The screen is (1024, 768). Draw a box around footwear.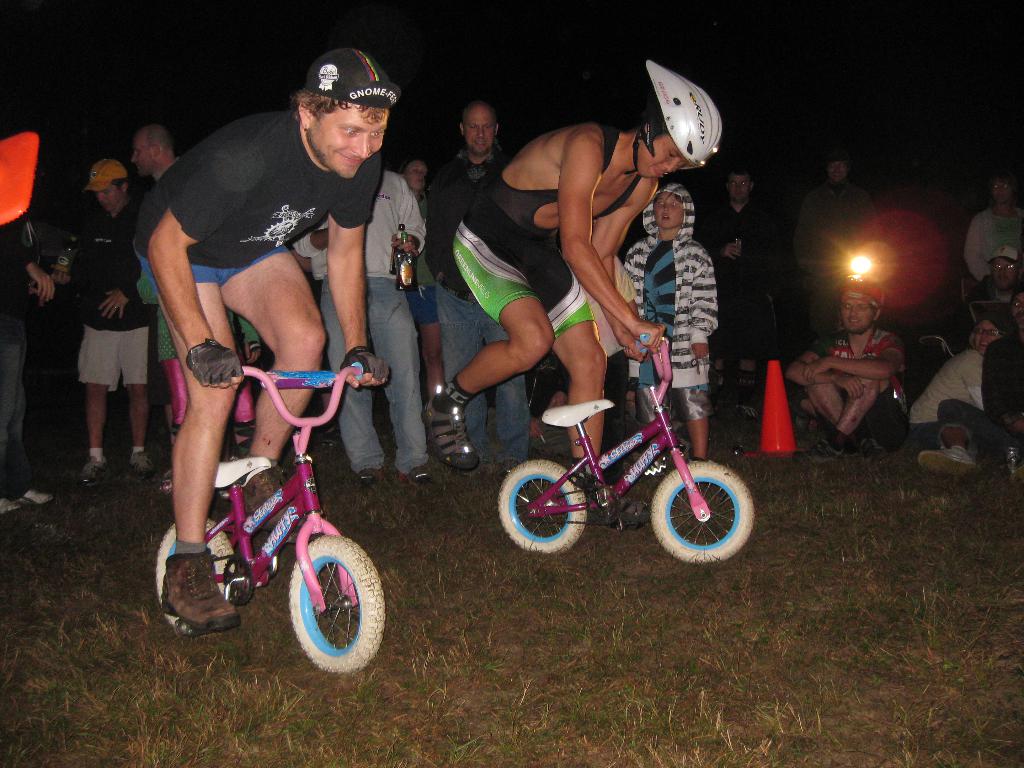
[605,498,652,524].
